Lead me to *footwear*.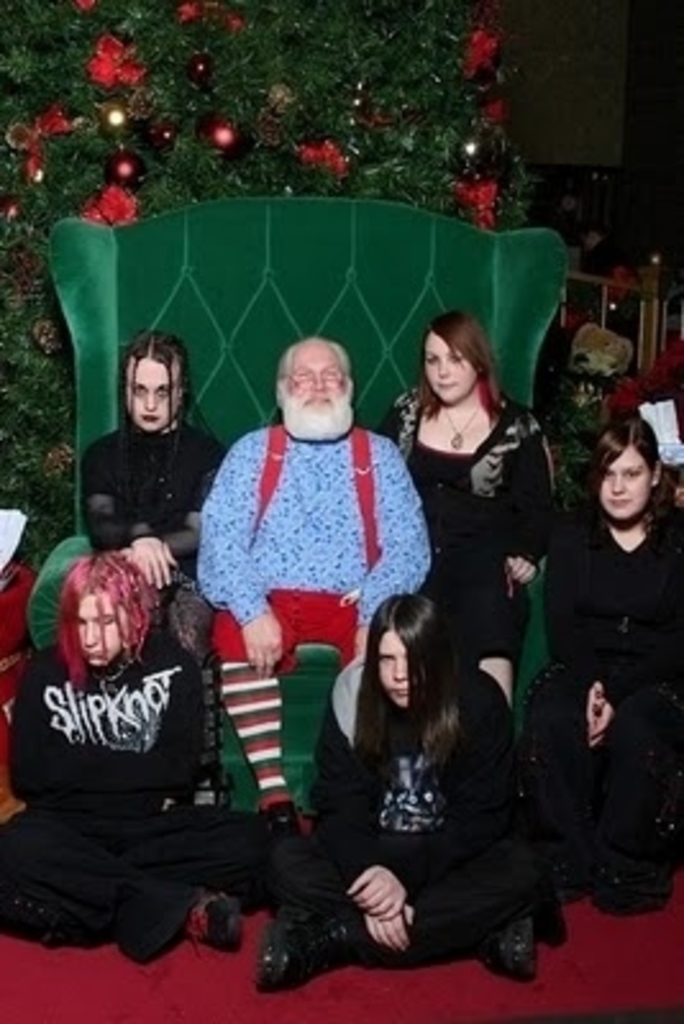
Lead to crop(251, 919, 315, 998).
